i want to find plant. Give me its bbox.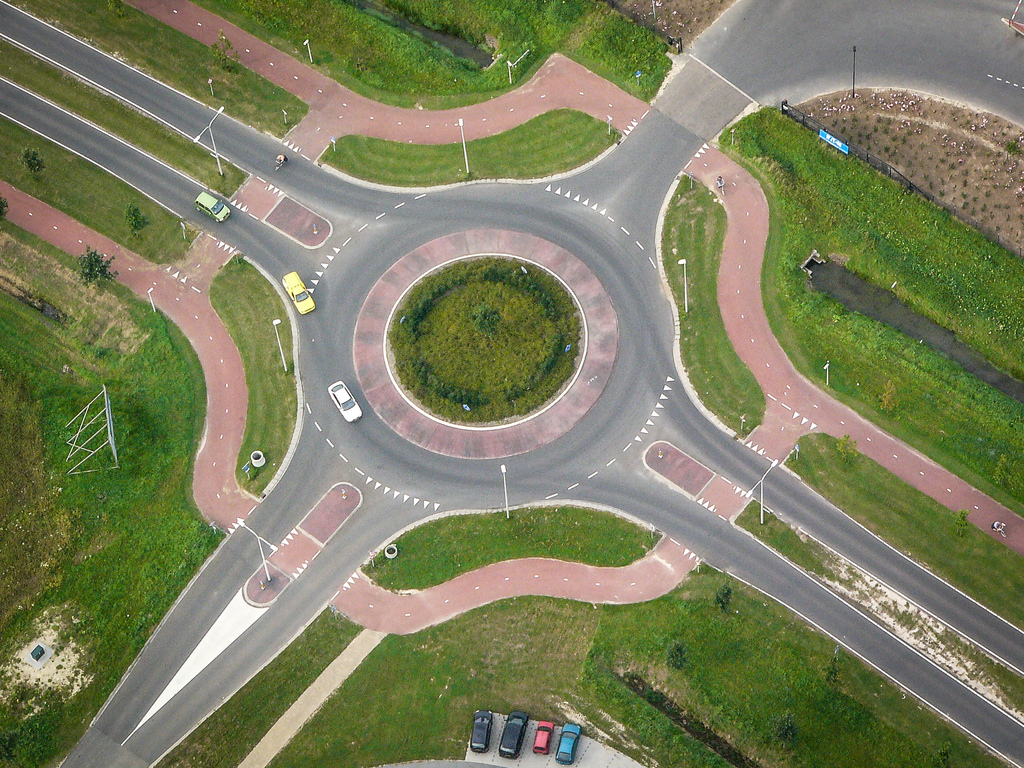
crop(1, 111, 205, 262).
